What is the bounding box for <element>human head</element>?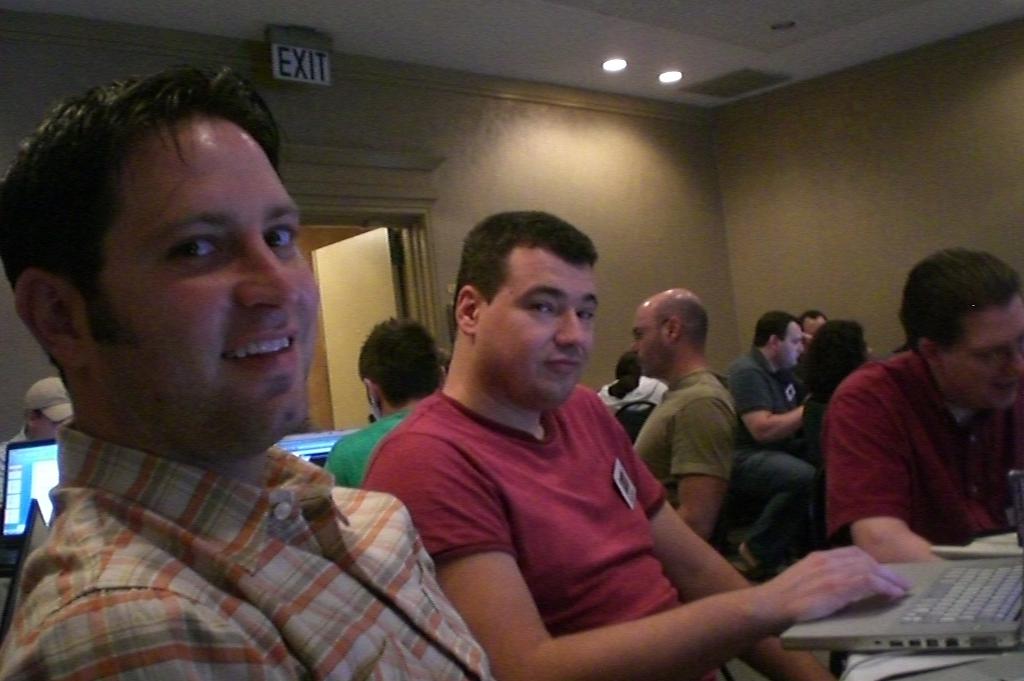
(left=753, top=311, right=806, bottom=369).
